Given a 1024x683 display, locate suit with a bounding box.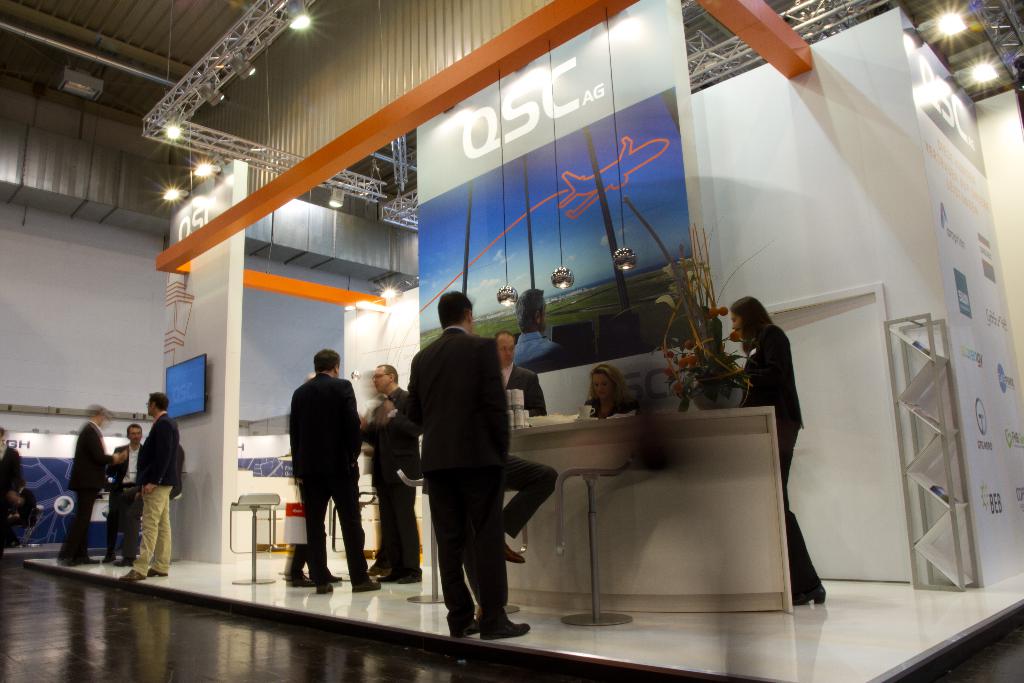
Located: (left=504, top=364, right=546, bottom=419).
